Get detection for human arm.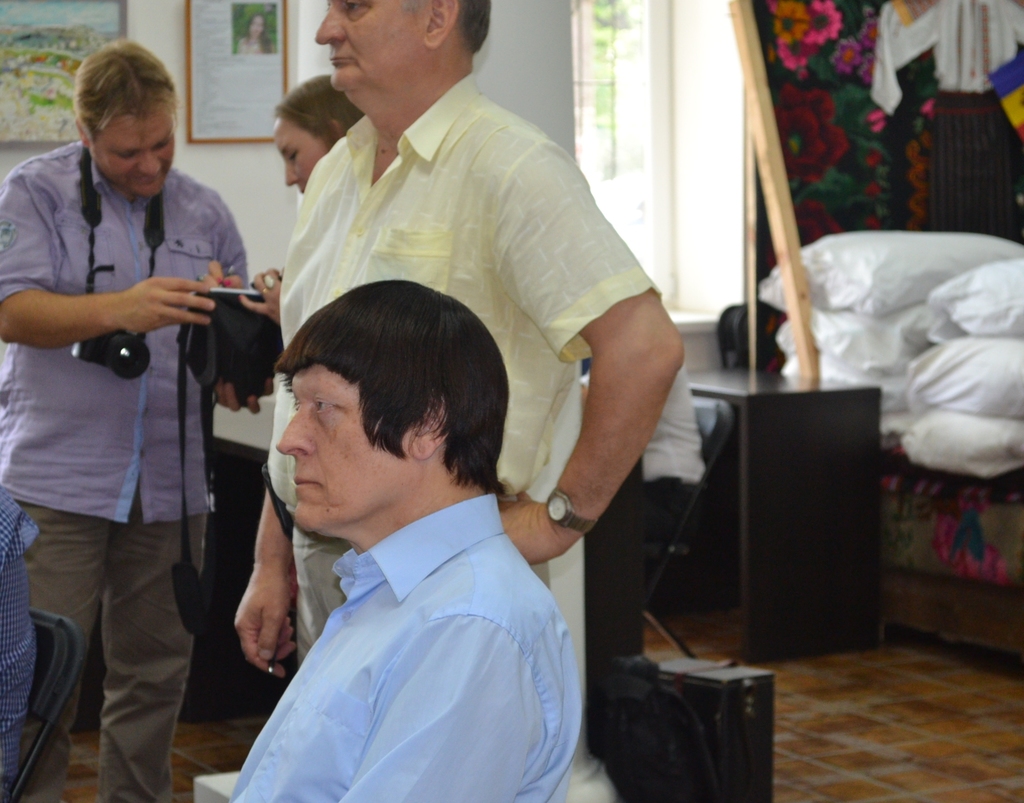
Detection: {"left": 212, "top": 195, "right": 275, "bottom": 416}.
